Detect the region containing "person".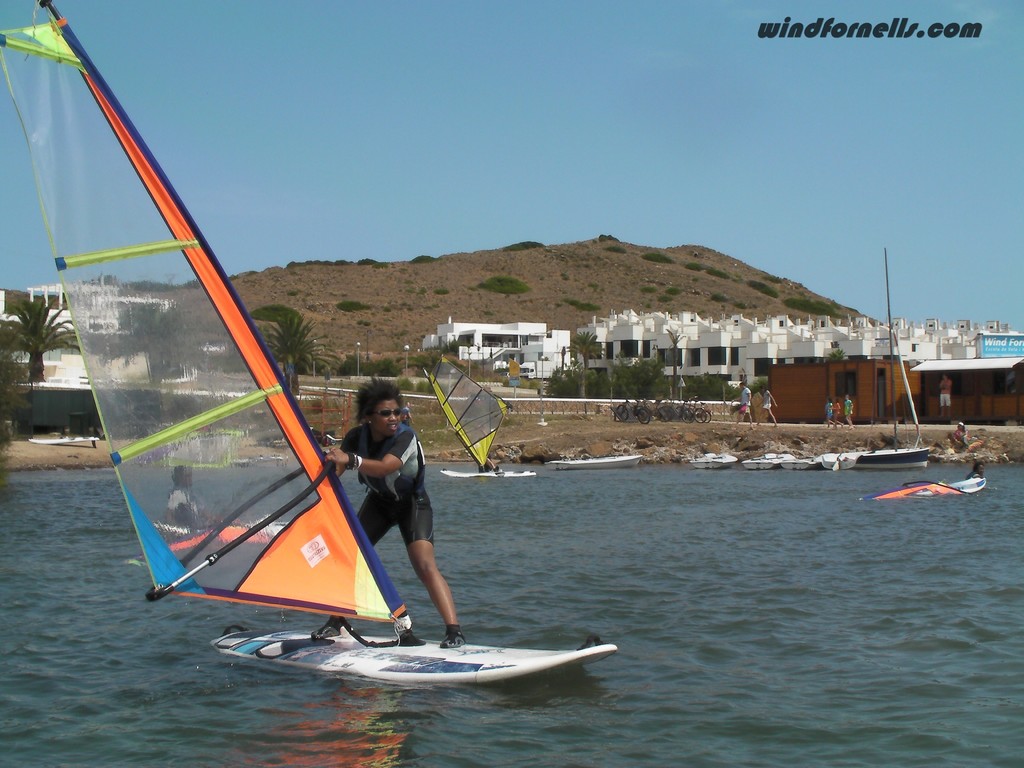
box(966, 464, 987, 480).
